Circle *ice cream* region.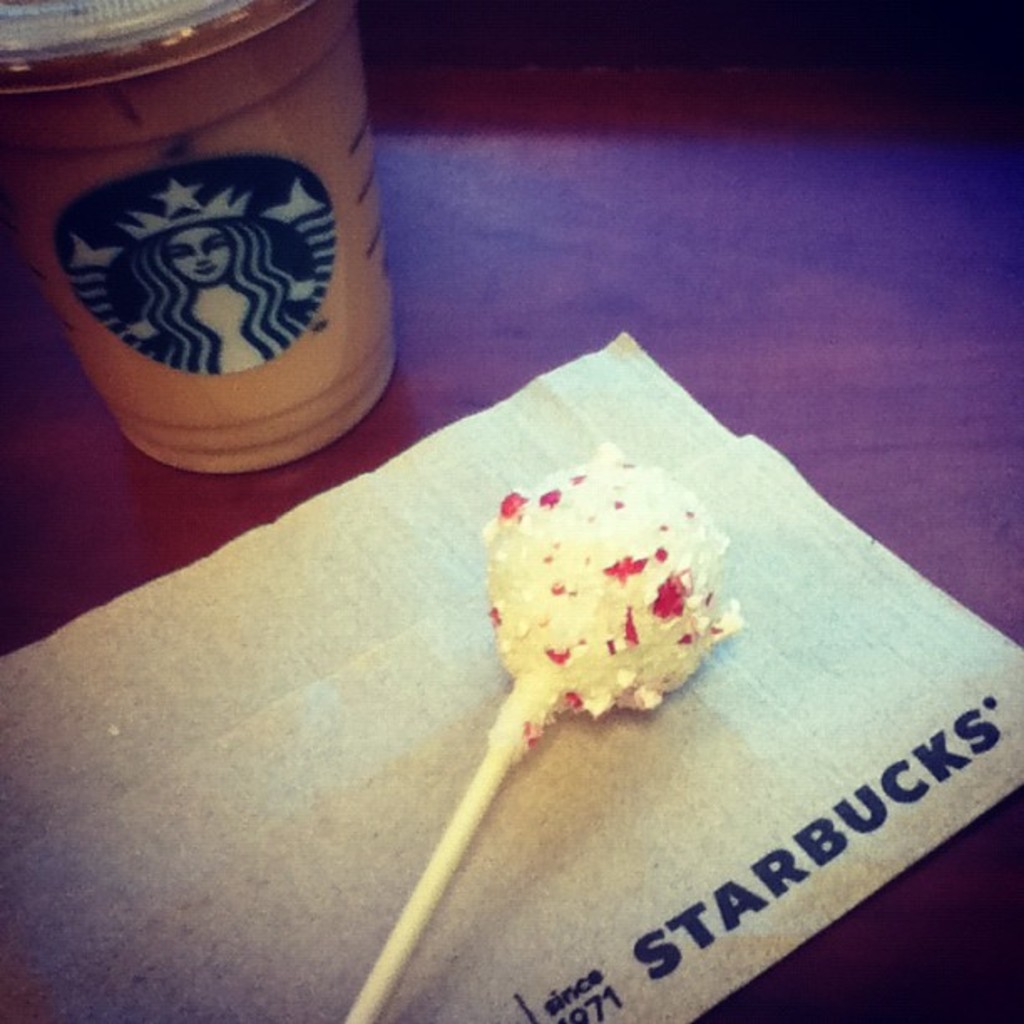
Region: rect(477, 437, 736, 756).
